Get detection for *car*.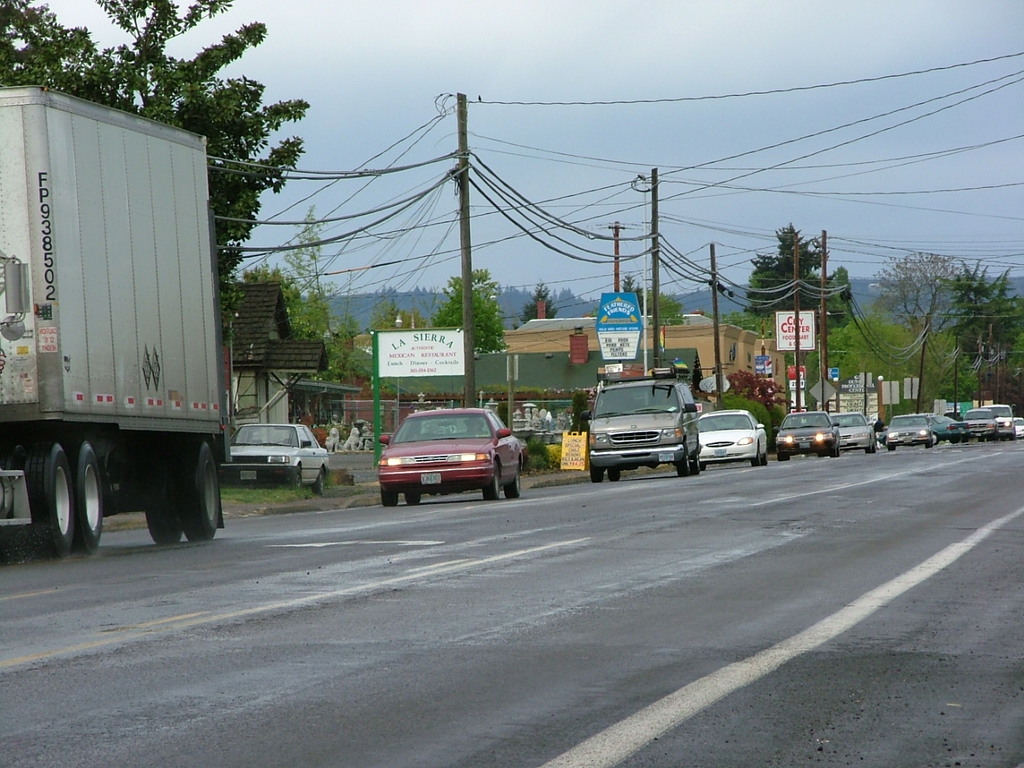
Detection: {"left": 775, "top": 410, "right": 838, "bottom": 452}.
